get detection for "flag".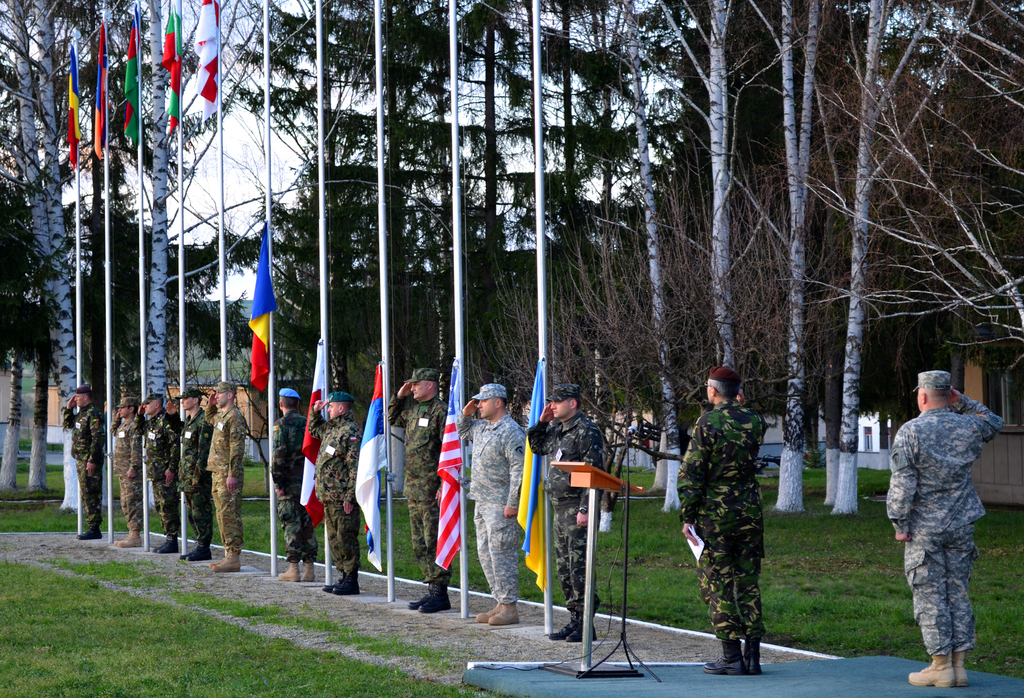
Detection: <region>156, 0, 187, 147</region>.
